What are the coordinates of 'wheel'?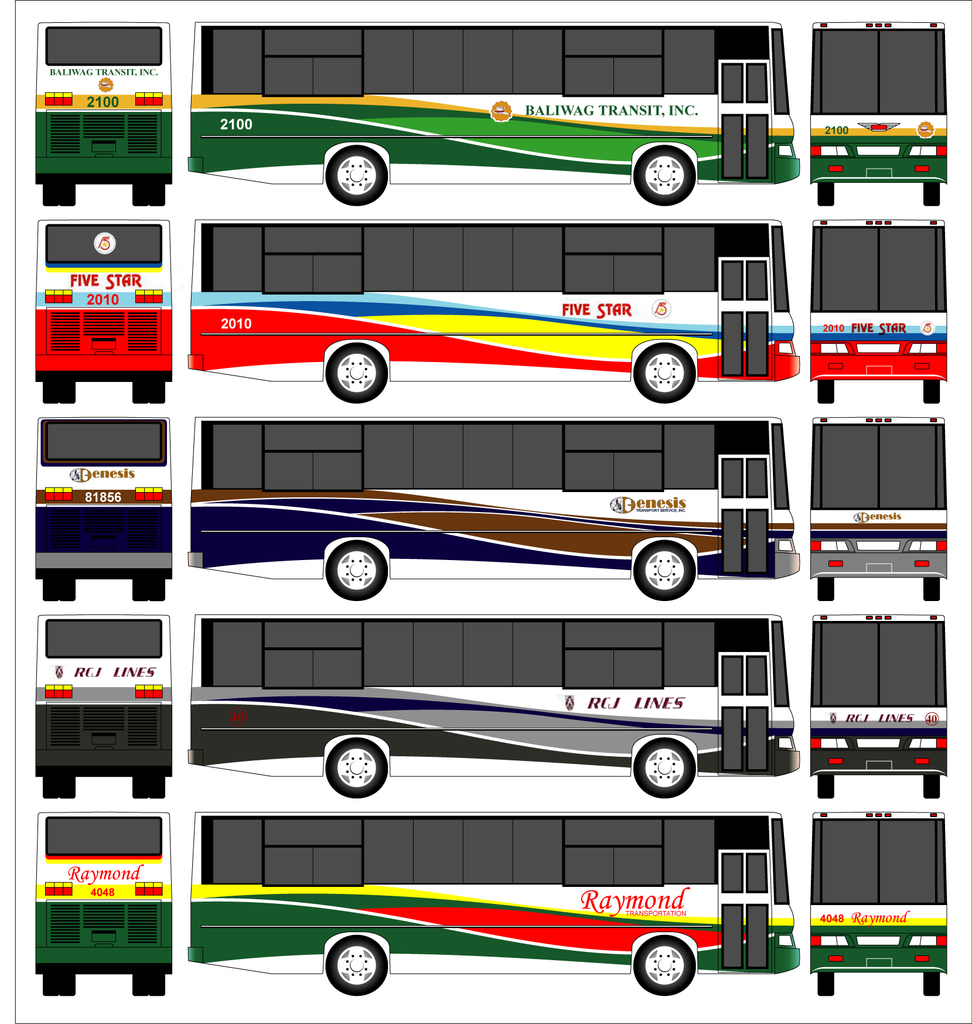
{"left": 629, "top": 340, "right": 699, "bottom": 404}.
